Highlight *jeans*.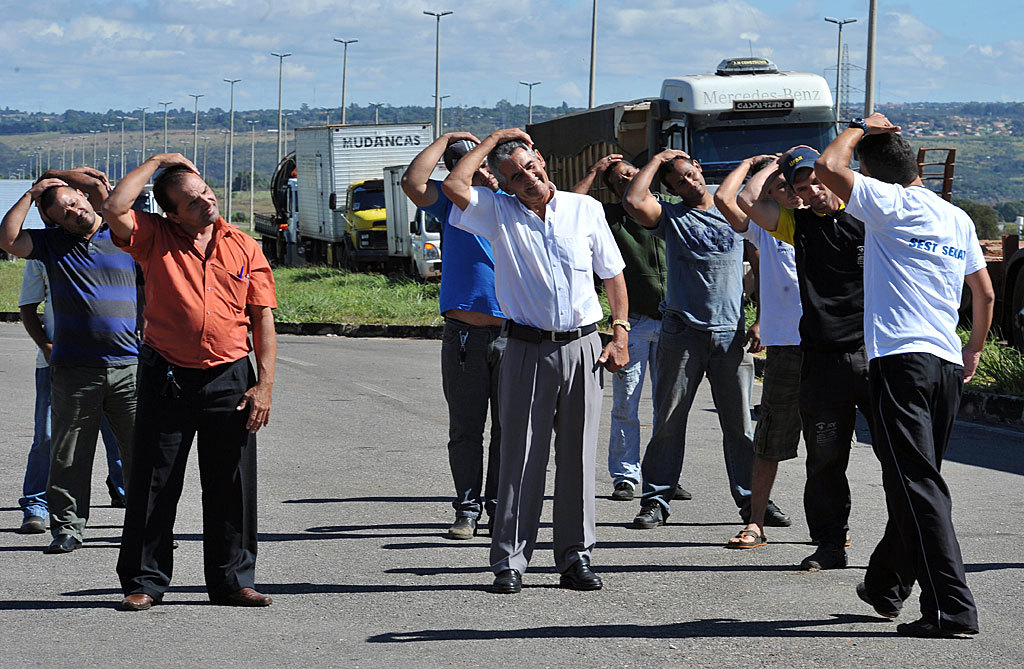
Highlighted region: box(747, 346, 805, 468).
